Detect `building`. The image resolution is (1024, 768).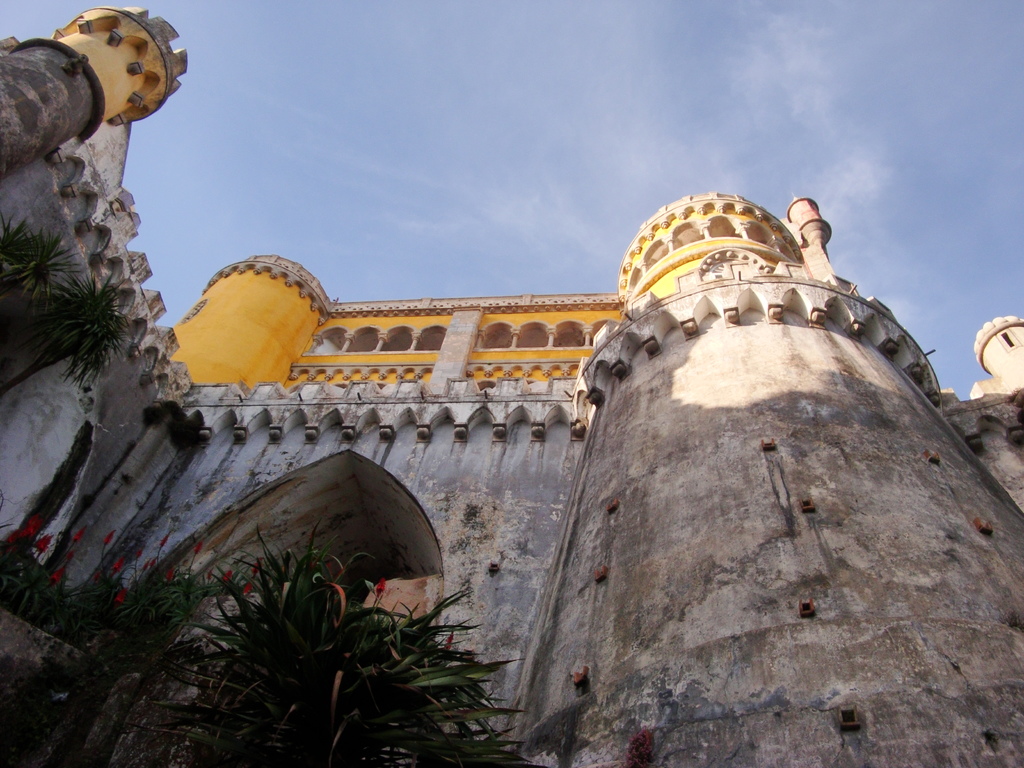
detection(0, 8, 1023, 767).
